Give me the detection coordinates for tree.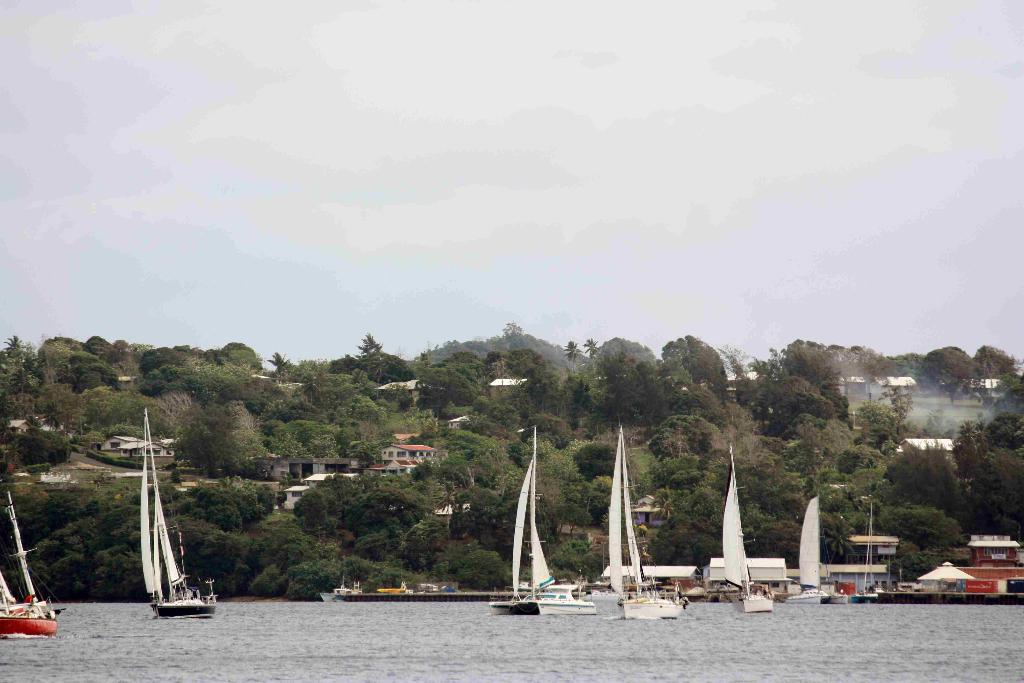
detection(484, 320, 534, 389).
